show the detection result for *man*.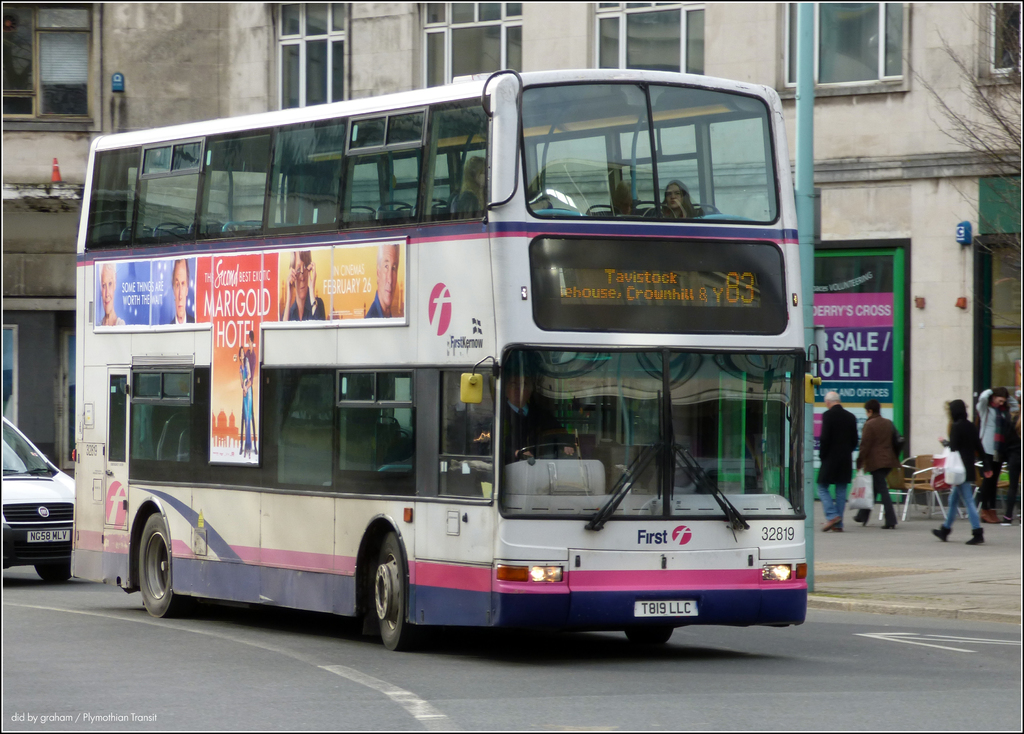
detection(280, 247, 330, 323).
